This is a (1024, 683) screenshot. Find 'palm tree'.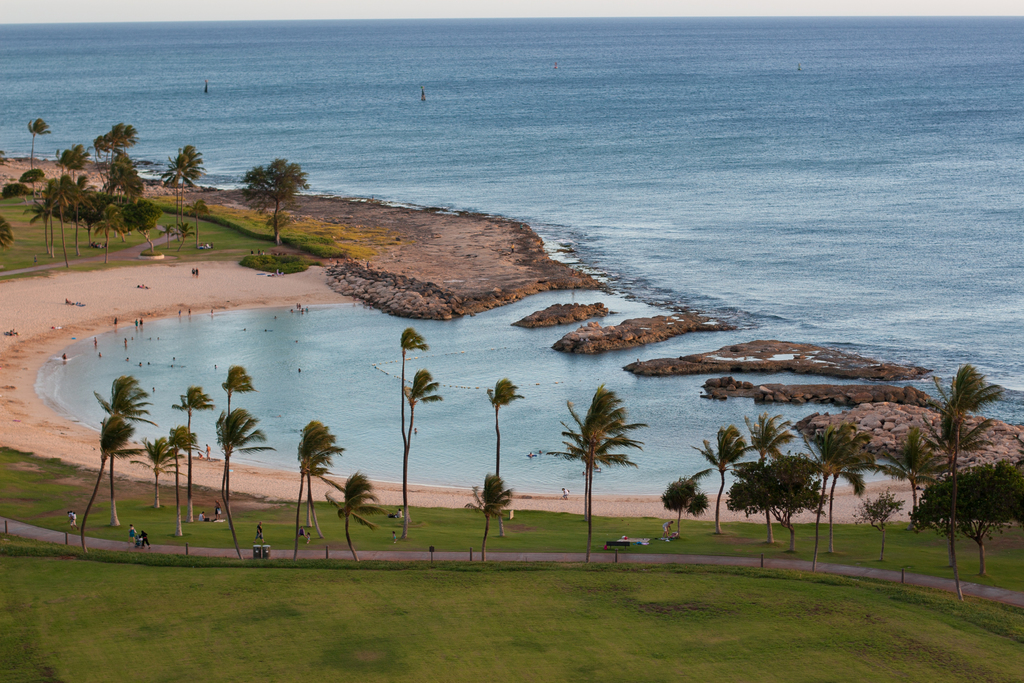
Bounding box: 804,425,867,553.
